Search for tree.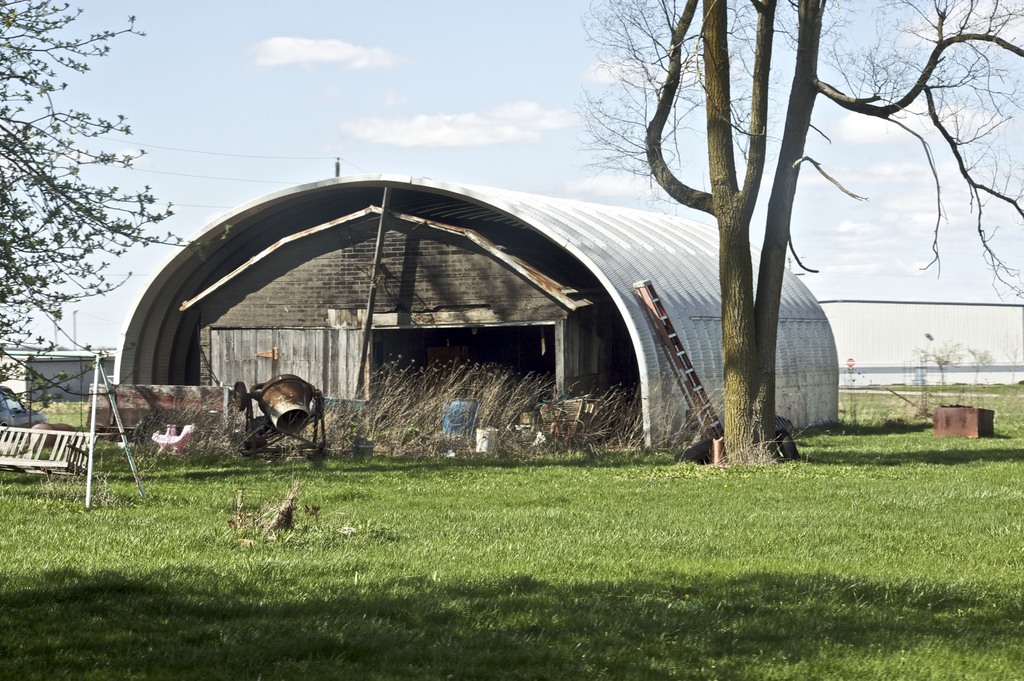
Found at select_region(916, 340, 949, 385).
